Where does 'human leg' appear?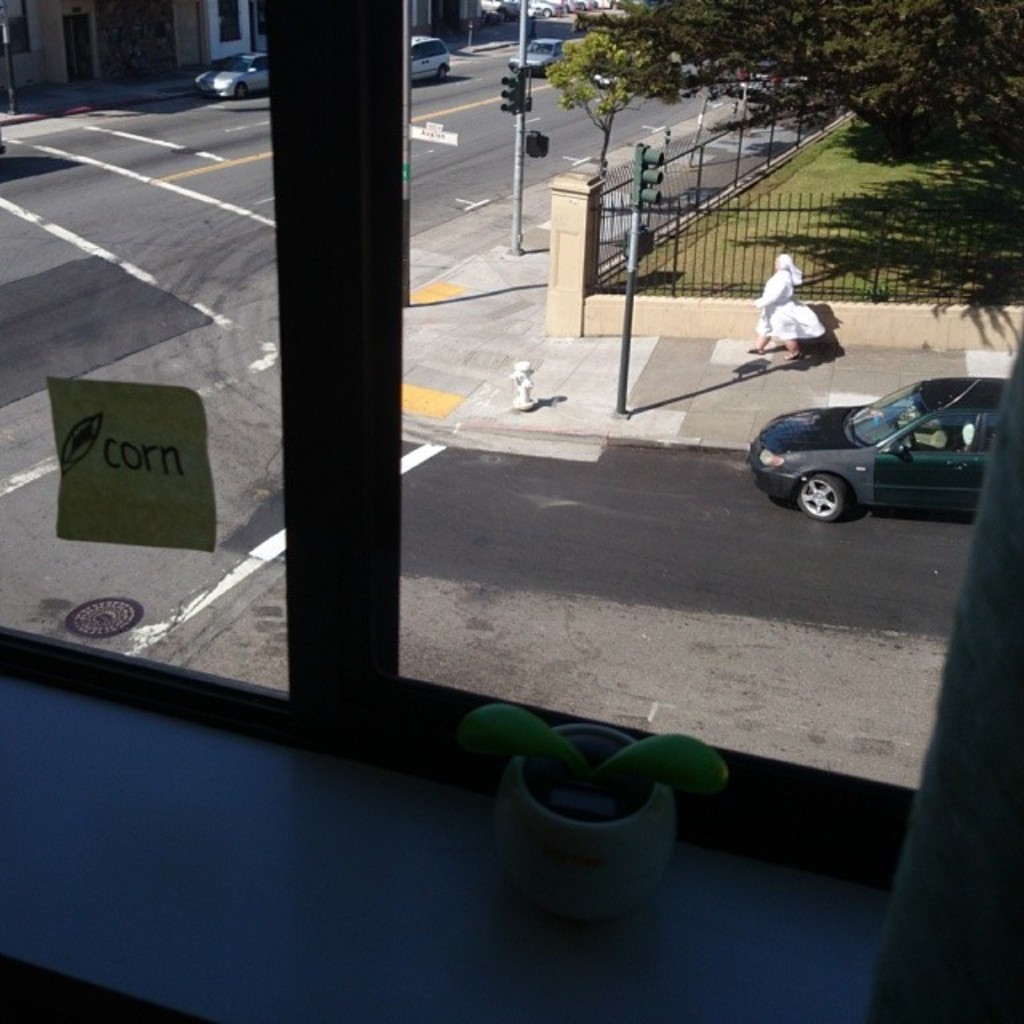
Appears at (752, 301, 771, 350).
